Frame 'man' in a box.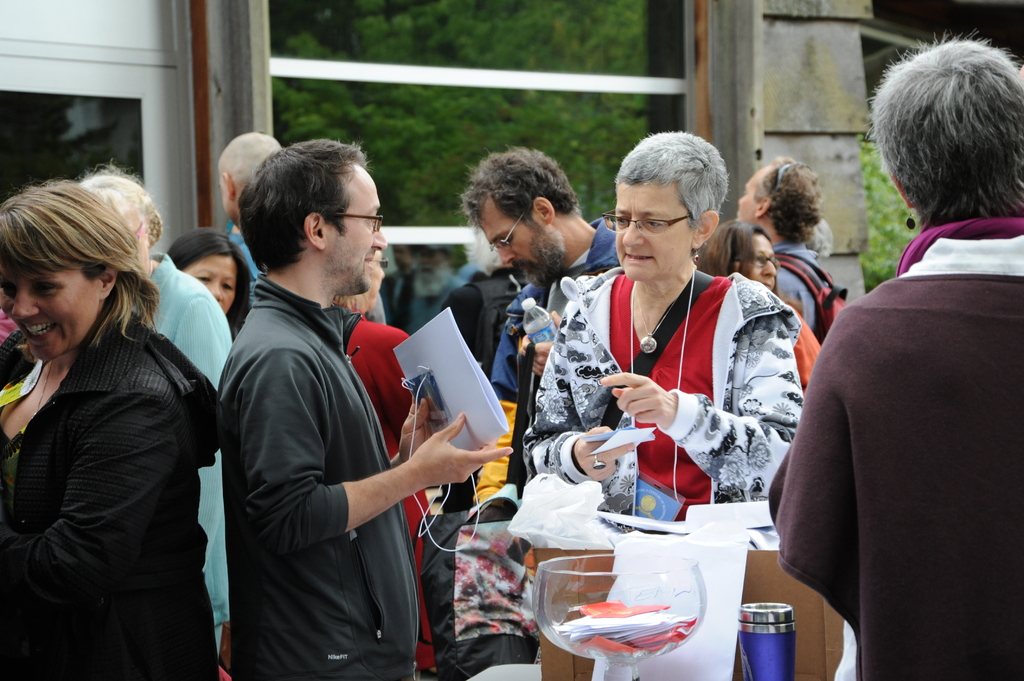
bbox(195, 122, 290, 291).
